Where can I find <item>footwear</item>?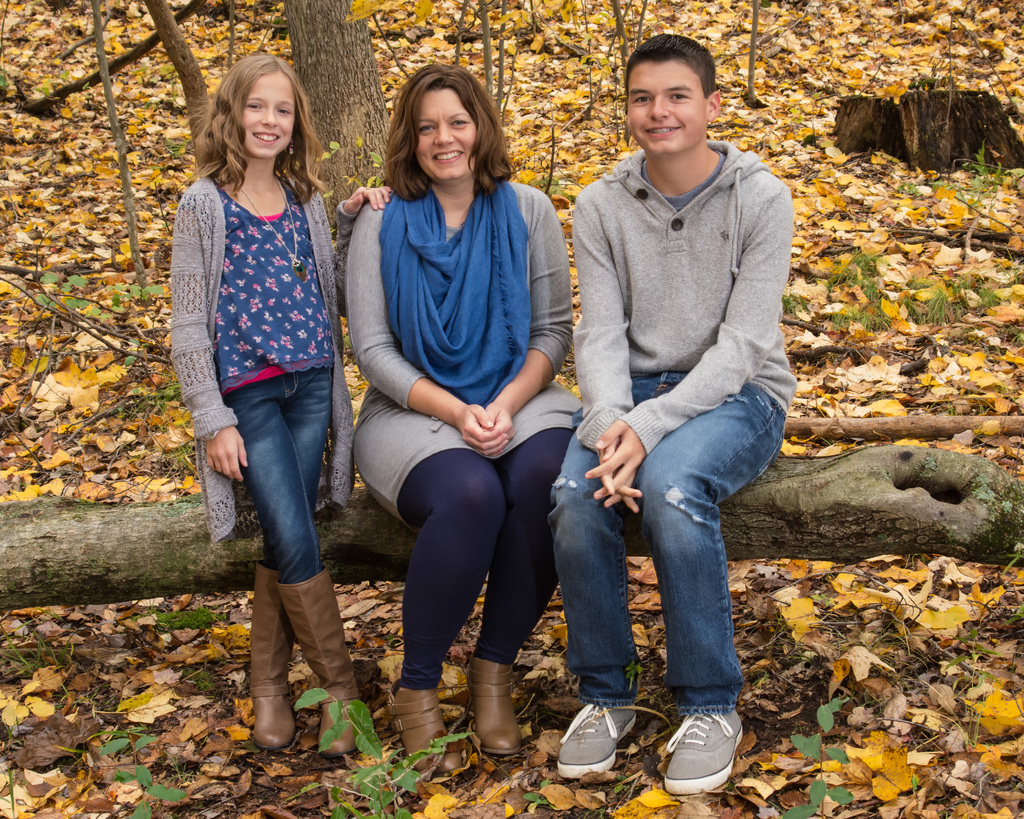
You can find it at bbox(387, 678, 459, 774).
